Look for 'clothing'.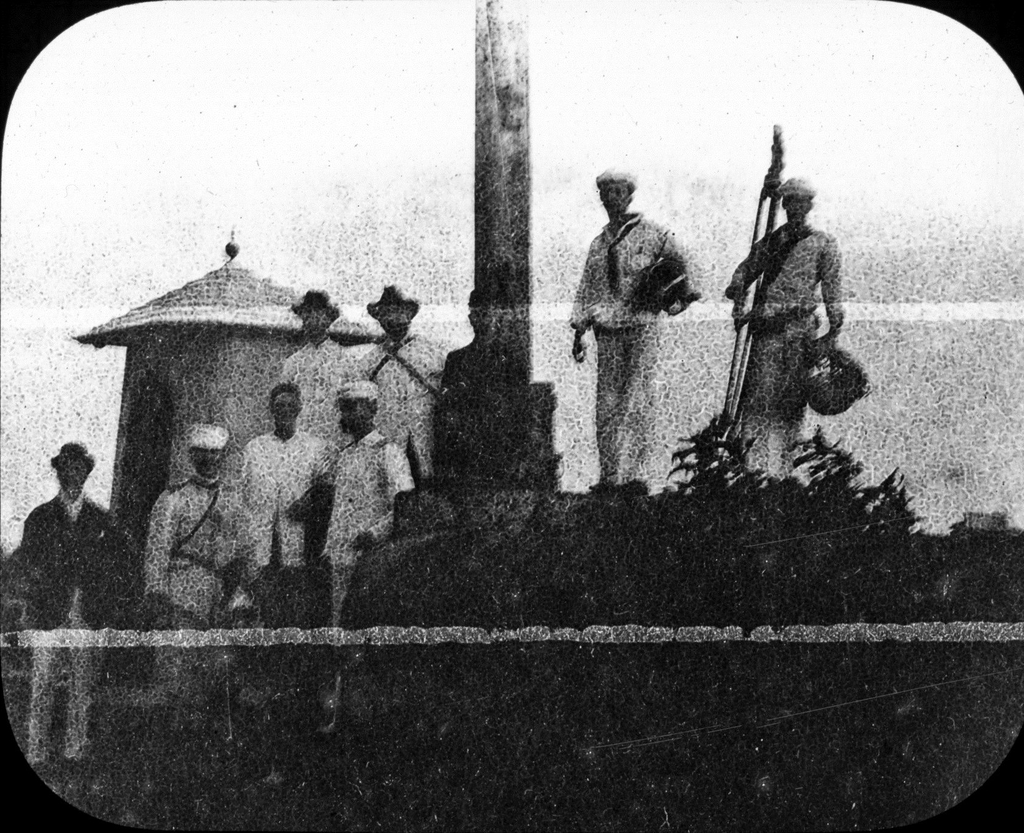
Found: <box>273,334,350,458</box>.
